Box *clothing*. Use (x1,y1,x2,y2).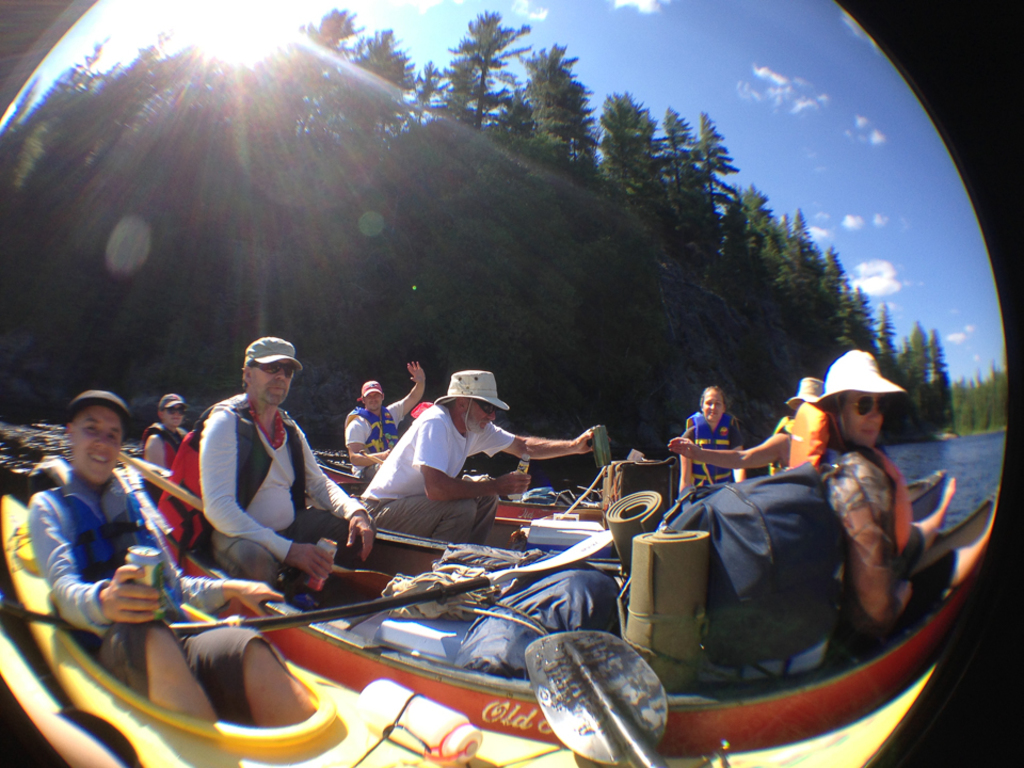
(27,471,287,726).
